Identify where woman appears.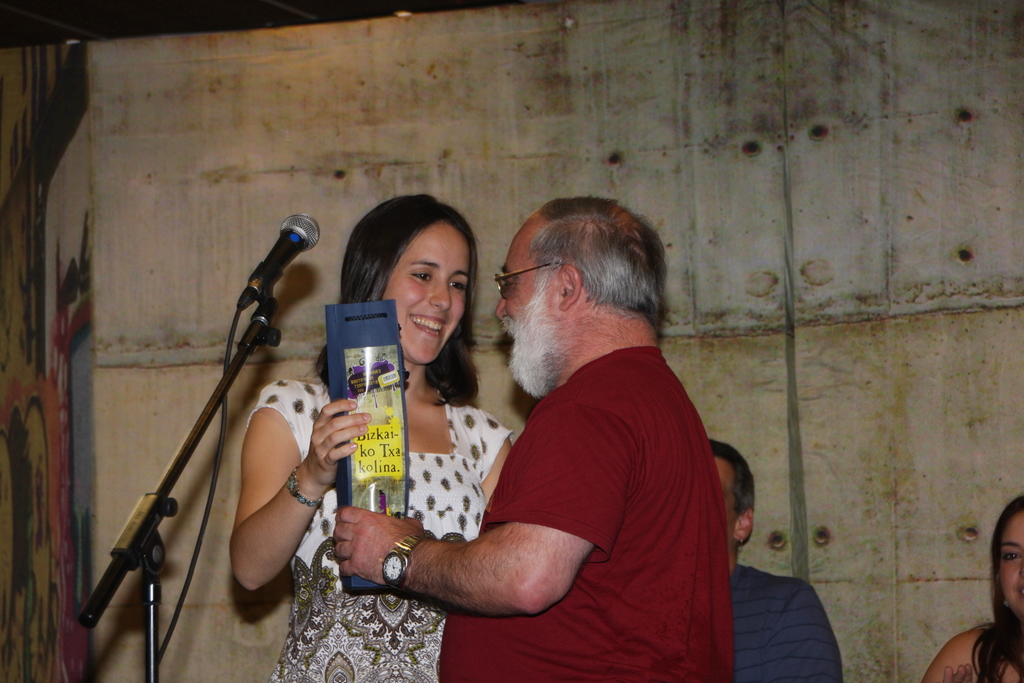
Appears at 925,493,1023,682.
